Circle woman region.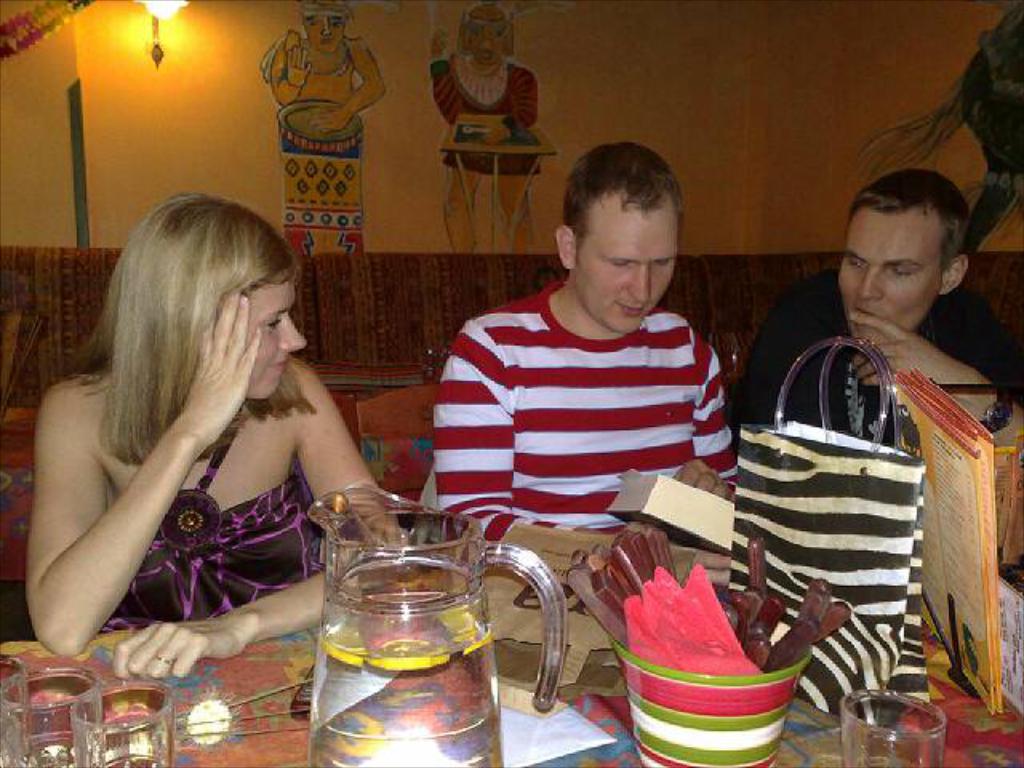
Region: <box>11,165,373,699</box>.
